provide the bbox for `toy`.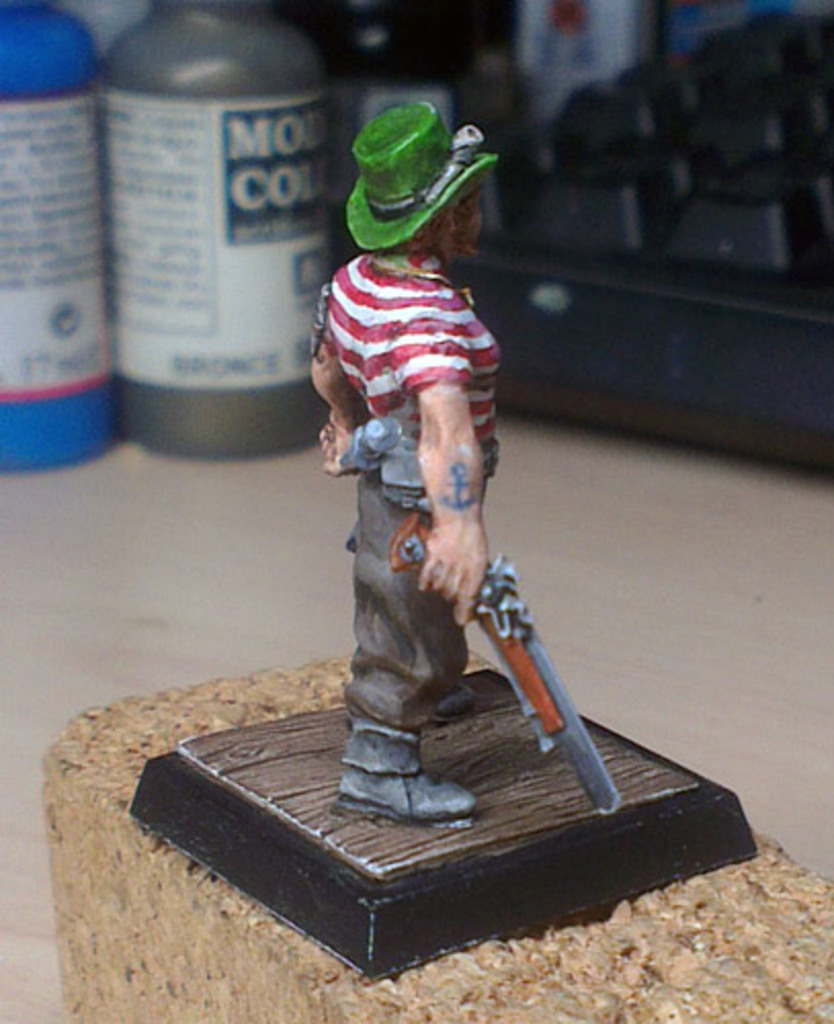
BBox(305, 96, 627, 821).
